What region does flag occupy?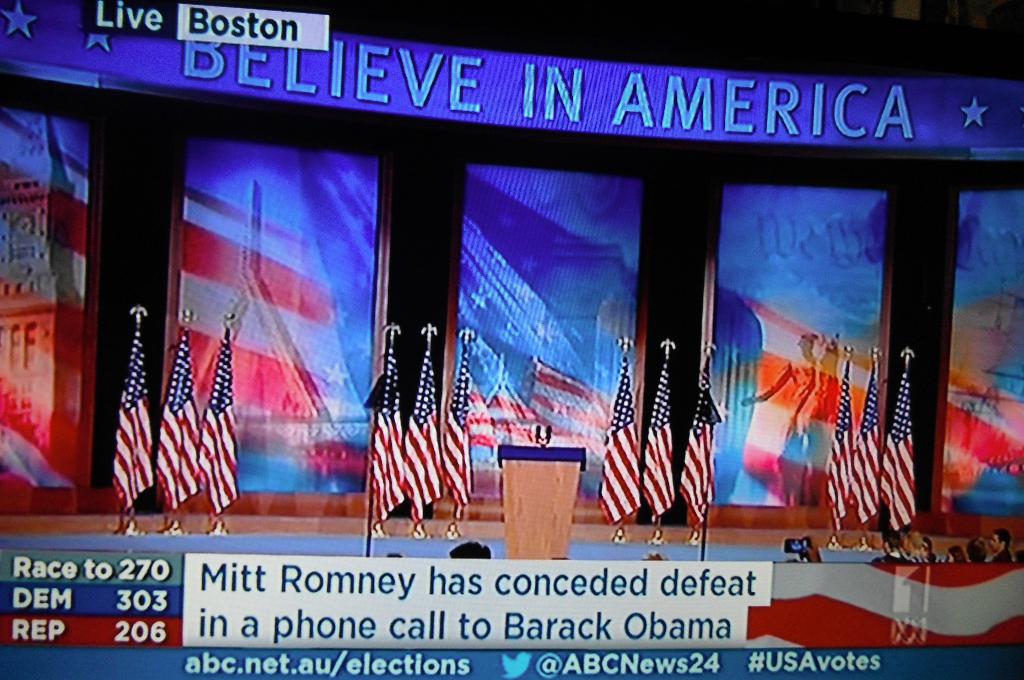
Rect(362, 336, 407, 544).
